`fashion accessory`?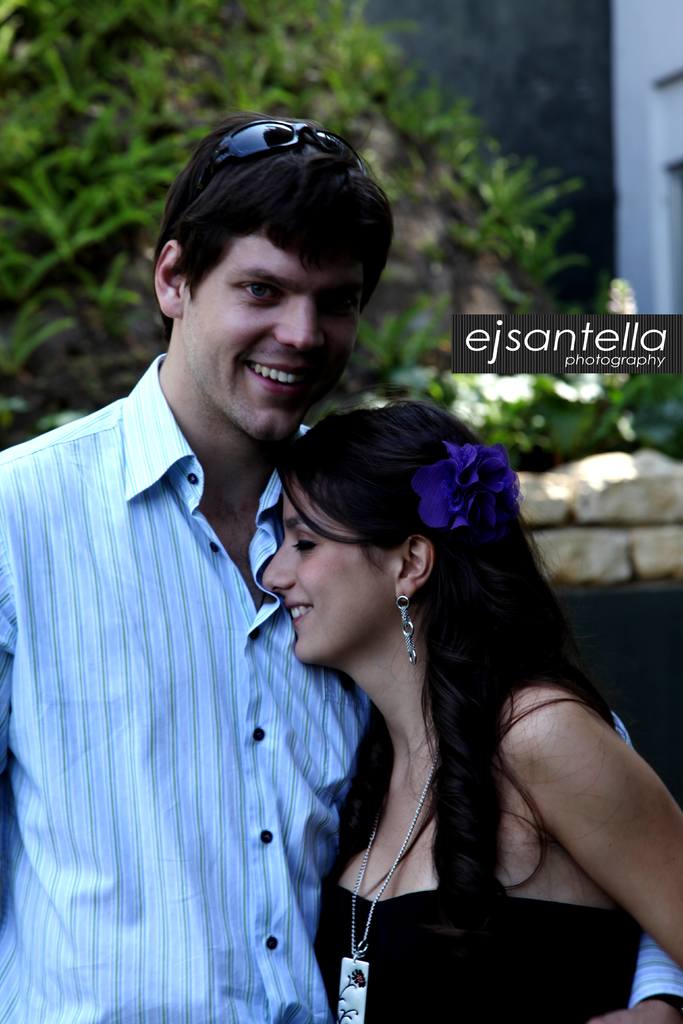
[x1=418, y1=438, x2=509, y2=547]
